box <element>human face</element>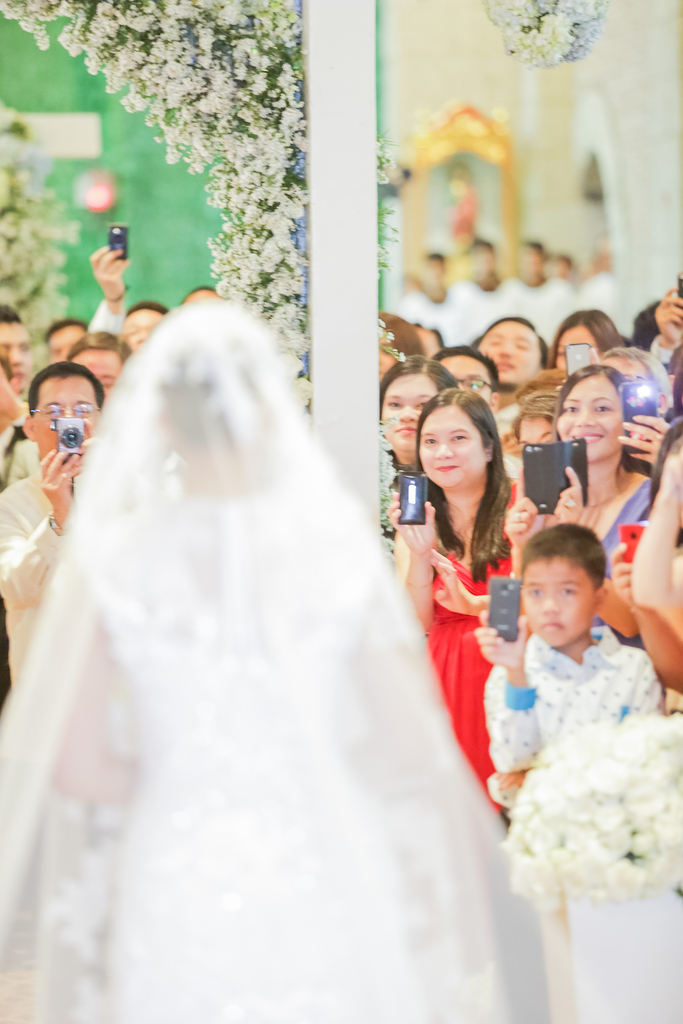
[0, 323, 28, 391]
